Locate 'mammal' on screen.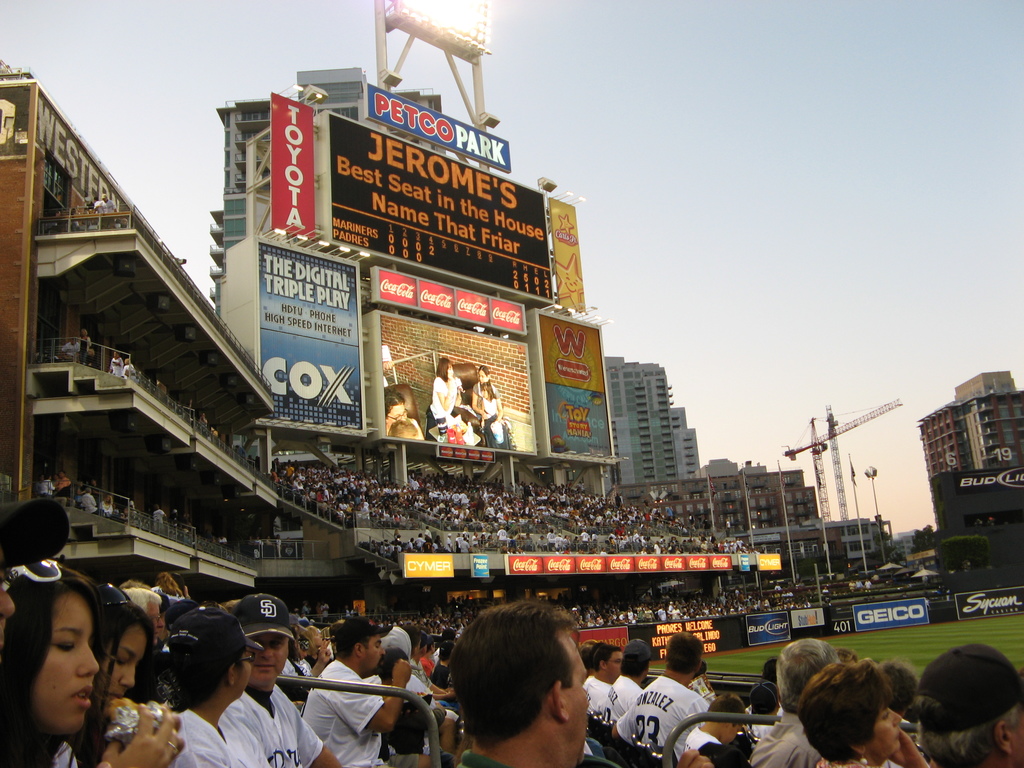
On screen at (left=451, top=593, right=620, bottom=767).
